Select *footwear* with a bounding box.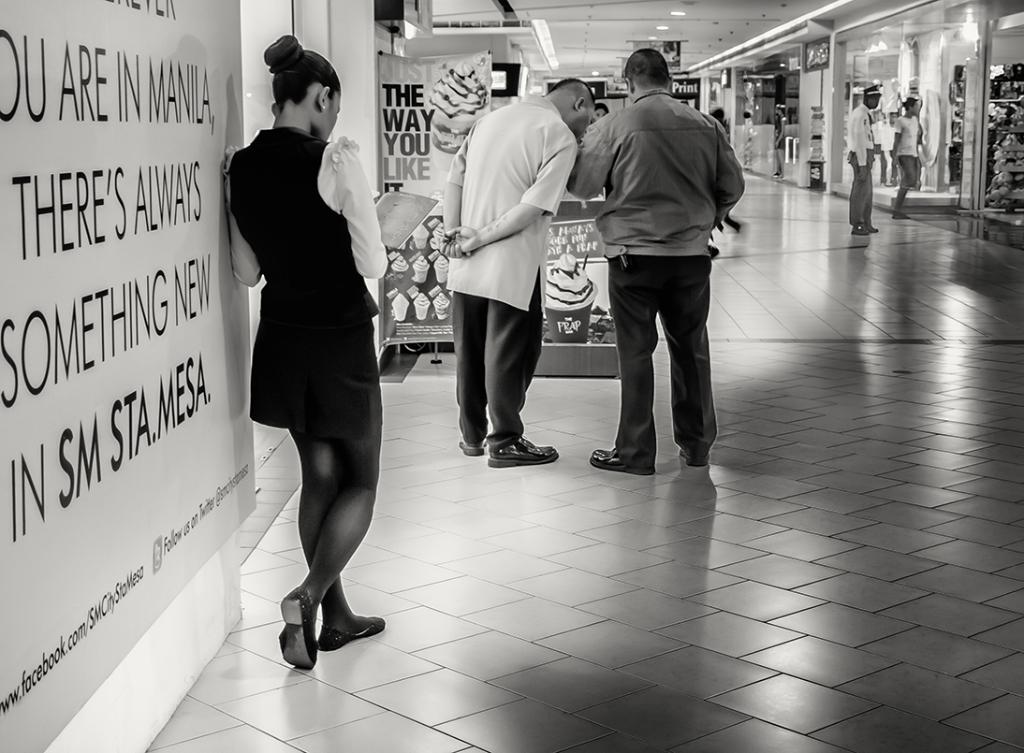
(x1=487, y1=447, x2=557, y2=467).
